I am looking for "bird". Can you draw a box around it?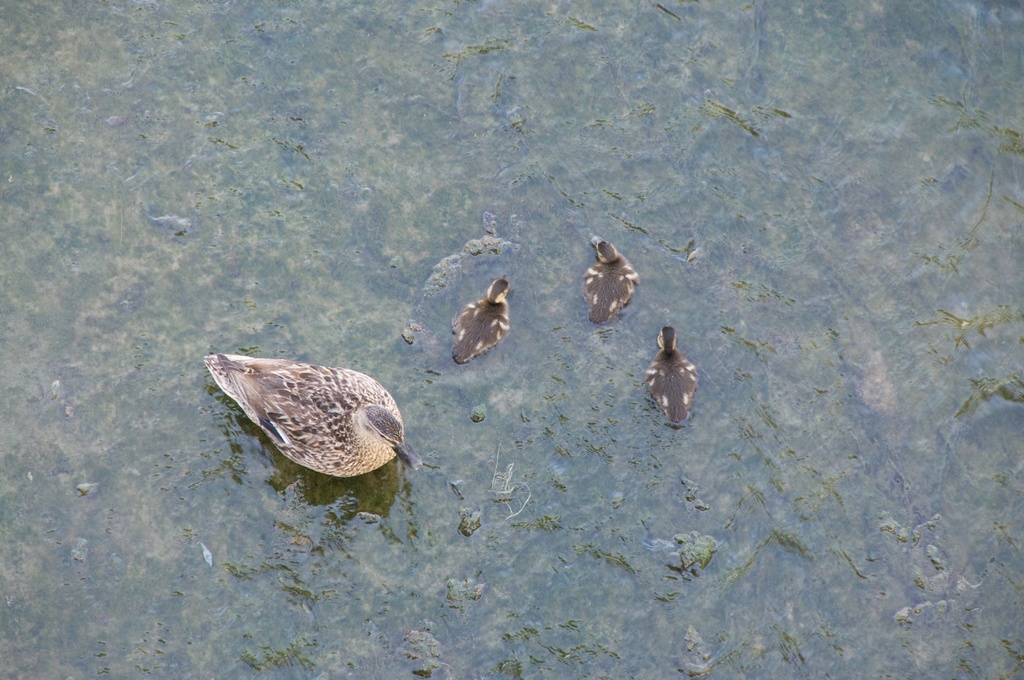
Sure, the bounding box is [446, 268, 516, 367].
